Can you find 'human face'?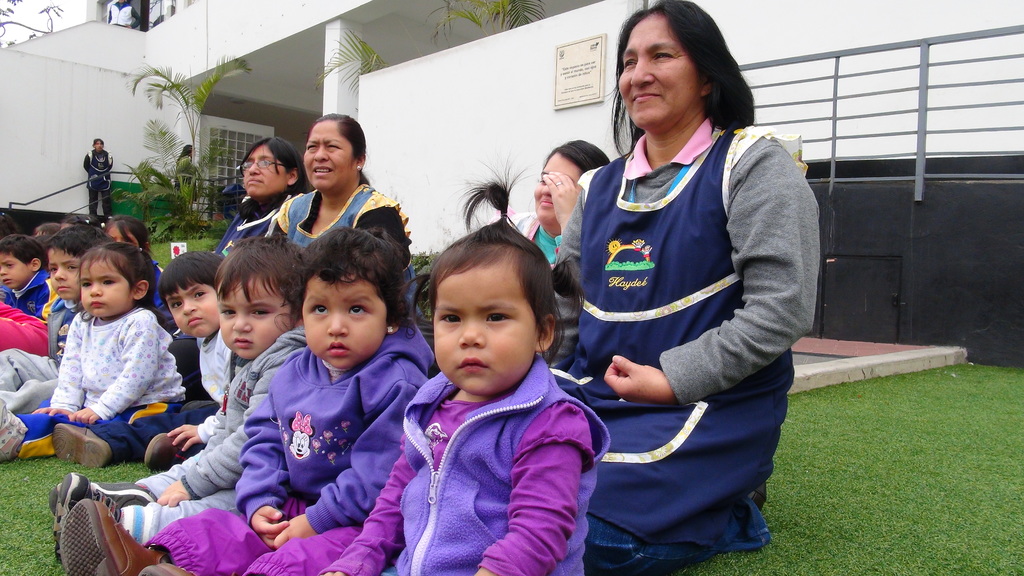
Yes, bounding box: x1=81 y1=260 x2=133 y2=318.
